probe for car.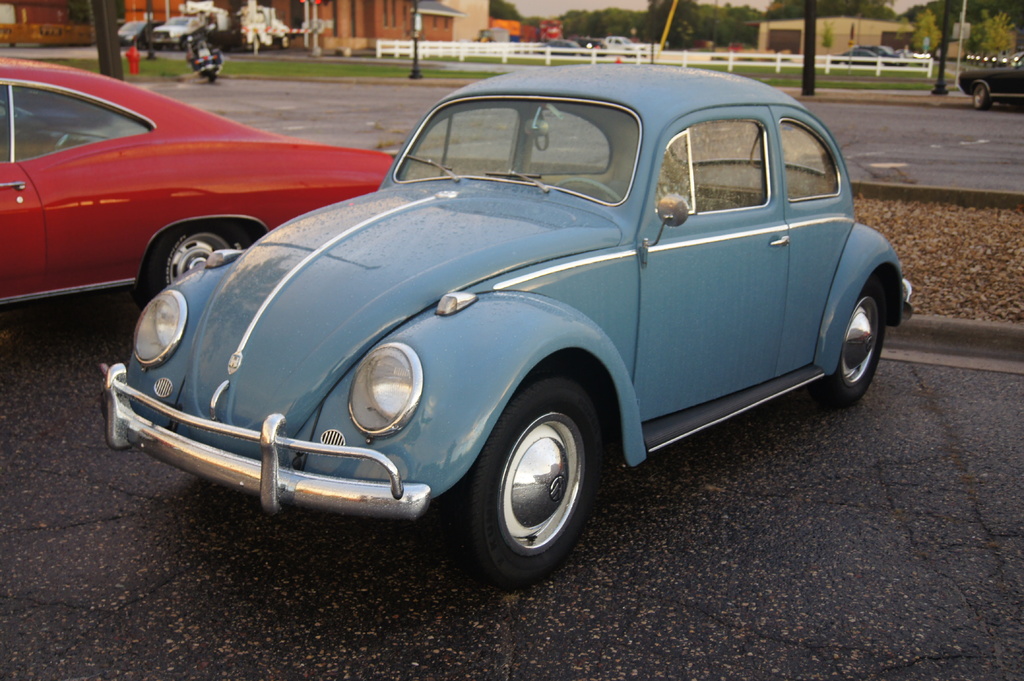
Probe result: <box>830,51,888,67</box>.
